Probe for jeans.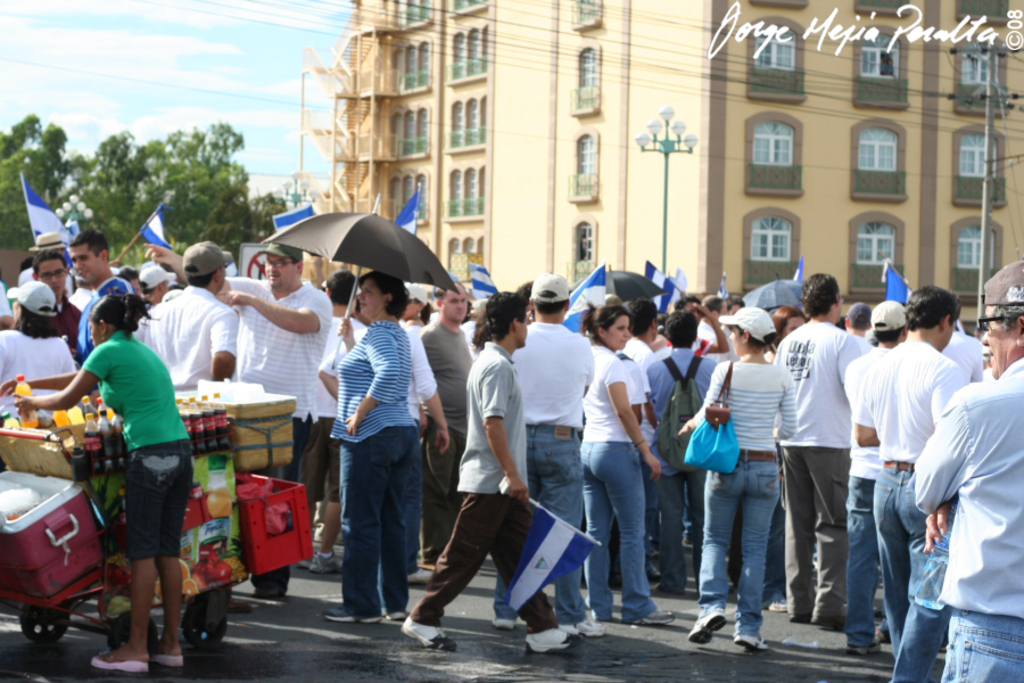
Probe result: region(523, 426, 587, 624).
